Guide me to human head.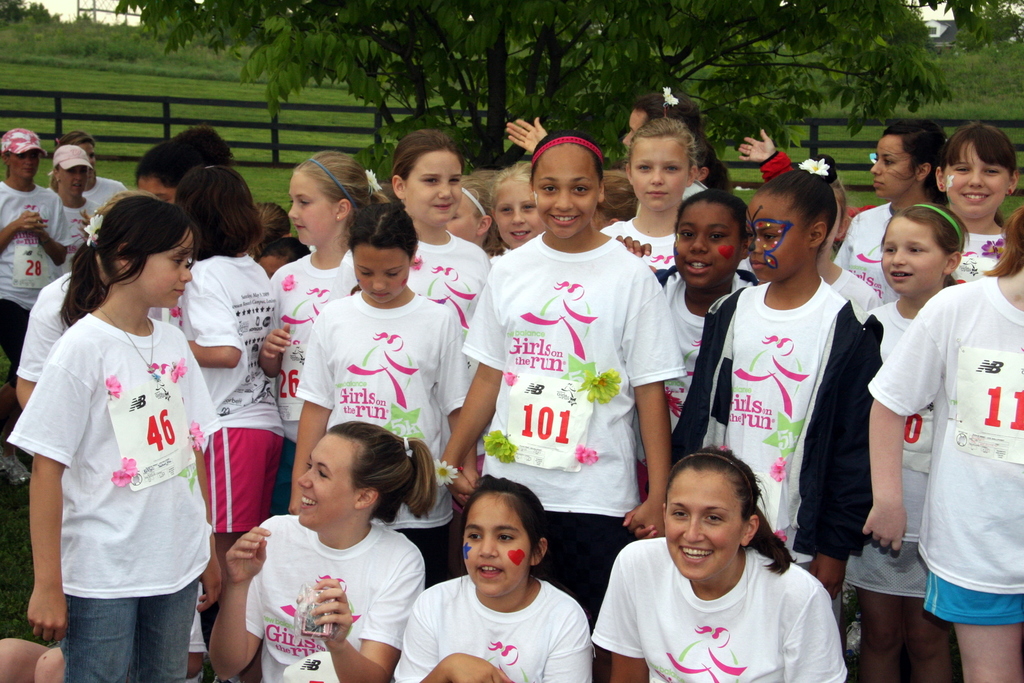
Guidance: [x1=623, y1=93, x2=698, y2=149].
